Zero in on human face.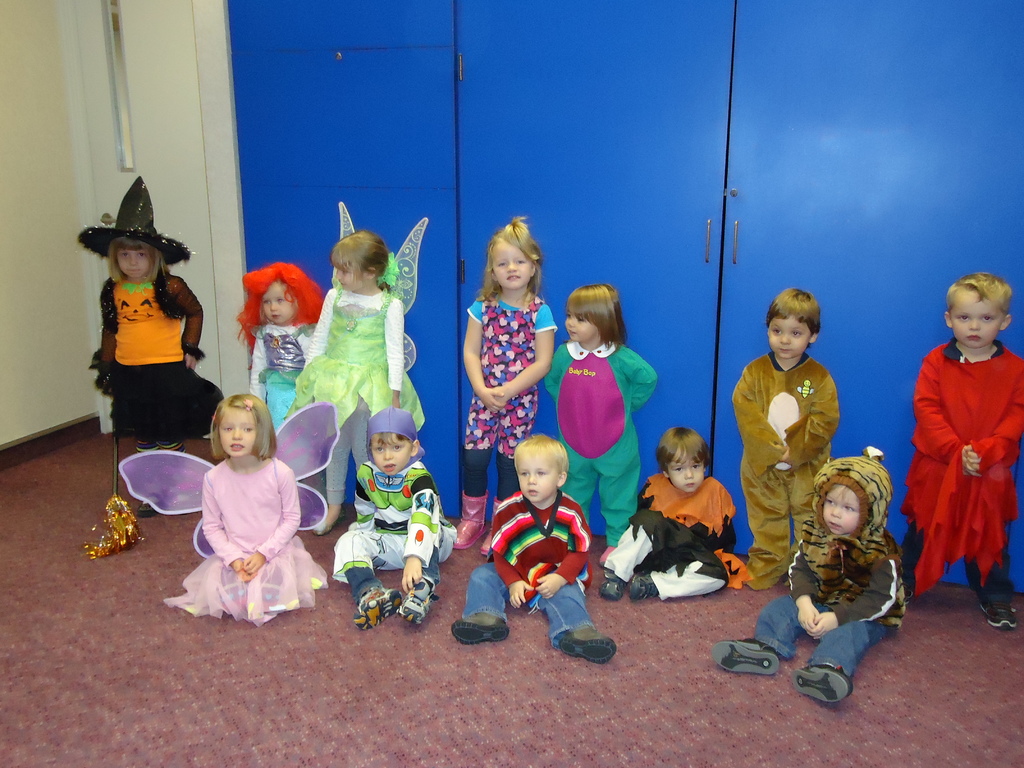
Zeroed in: bbox(337, 264, 362, 292).
